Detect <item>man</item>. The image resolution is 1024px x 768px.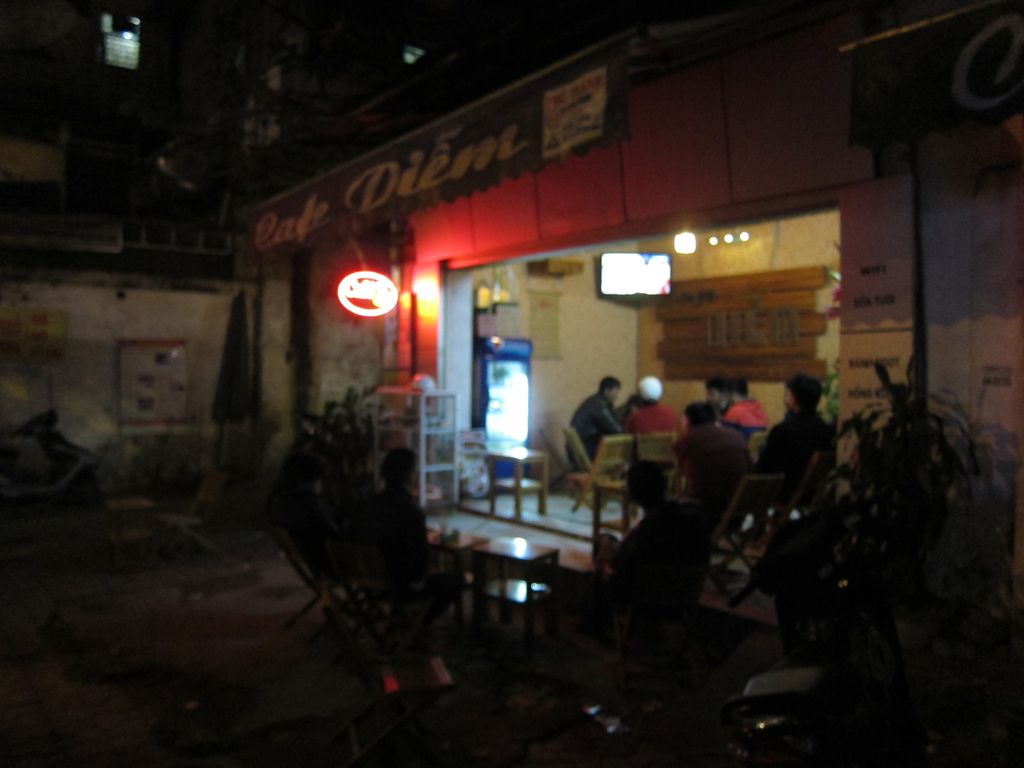
(671,402,756,527).
